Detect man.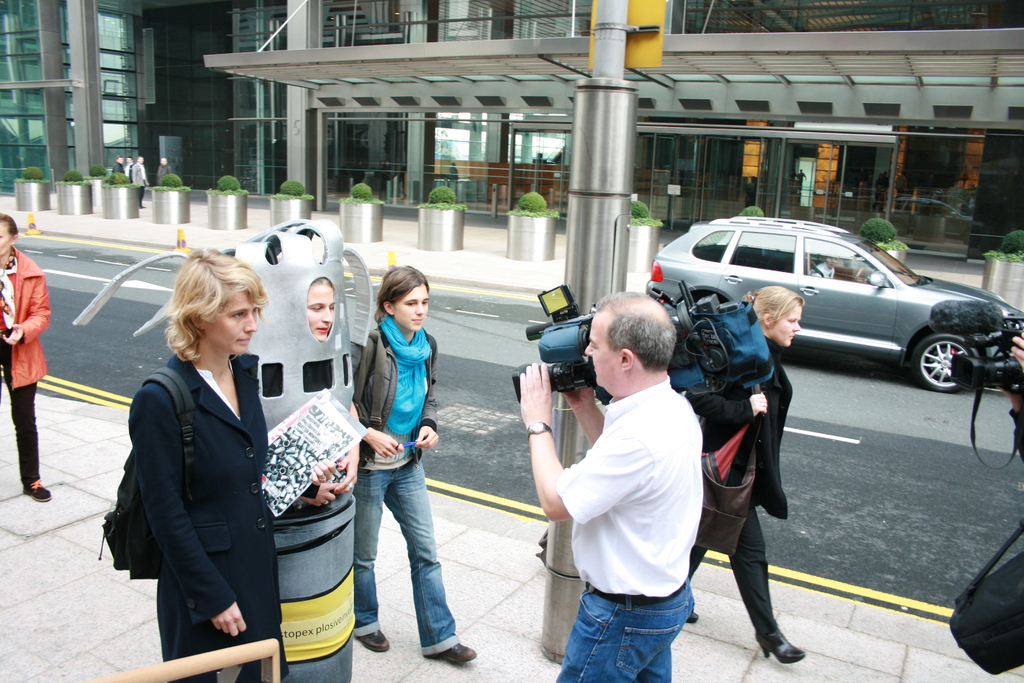
Detected at {"x1": 134, "y1": 152, "x2": 147, "y2": 211}.
